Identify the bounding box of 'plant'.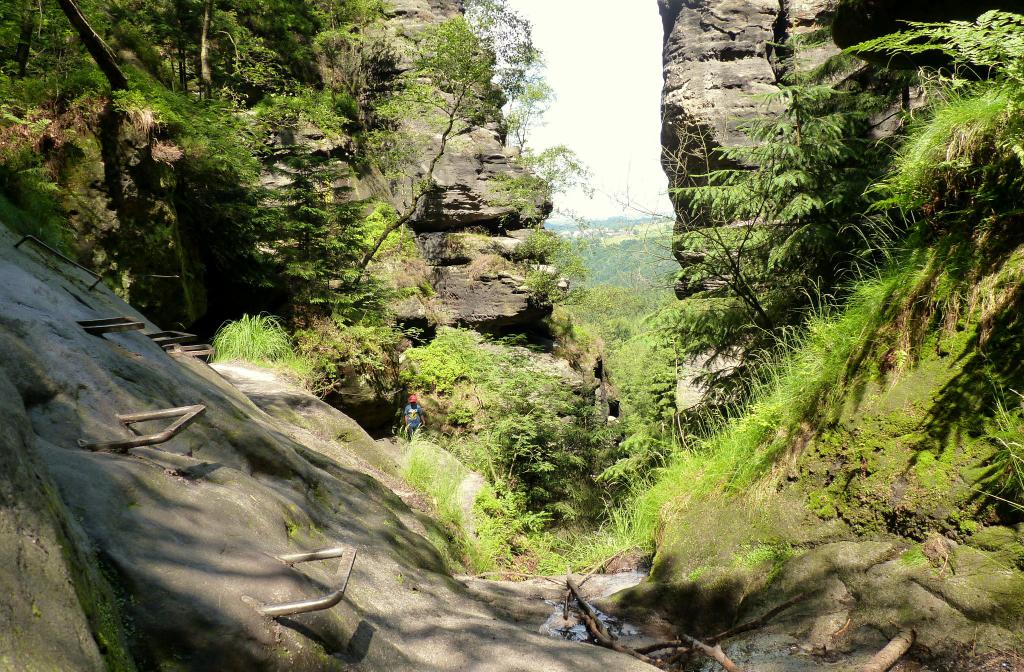
x1=147, y1=228, x2=184, y2=250.
